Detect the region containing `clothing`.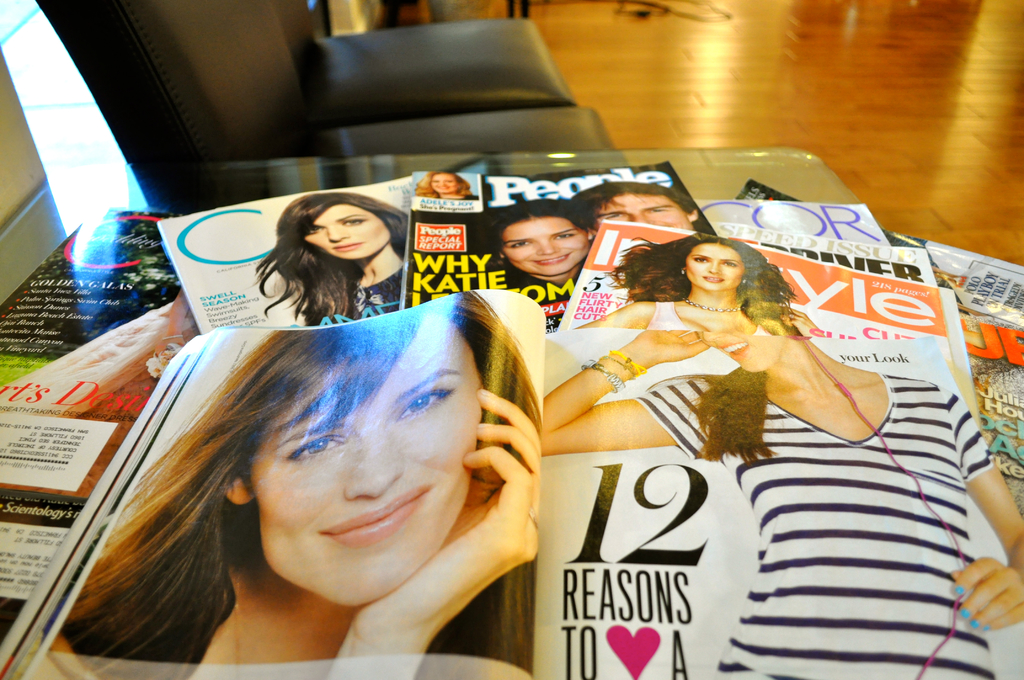
[310,250,408,320].
